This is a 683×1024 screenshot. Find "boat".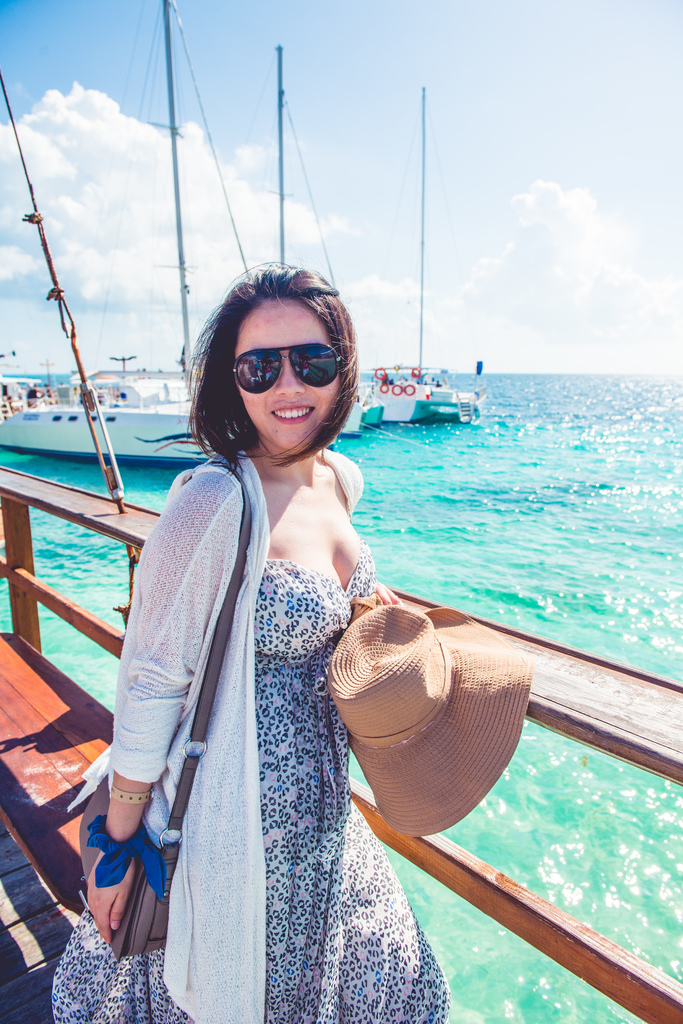
Bounding box: BBox(0, 72, 682, 1023).
